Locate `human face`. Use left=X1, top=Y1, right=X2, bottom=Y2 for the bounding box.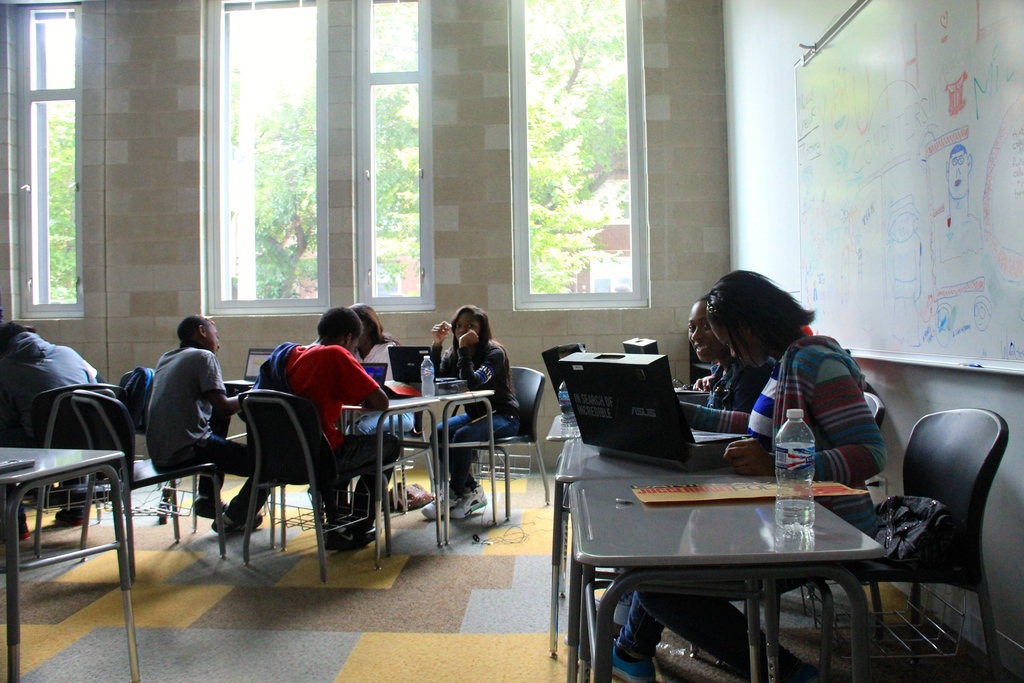
left=454, top=311, right=480, bottom=340.
